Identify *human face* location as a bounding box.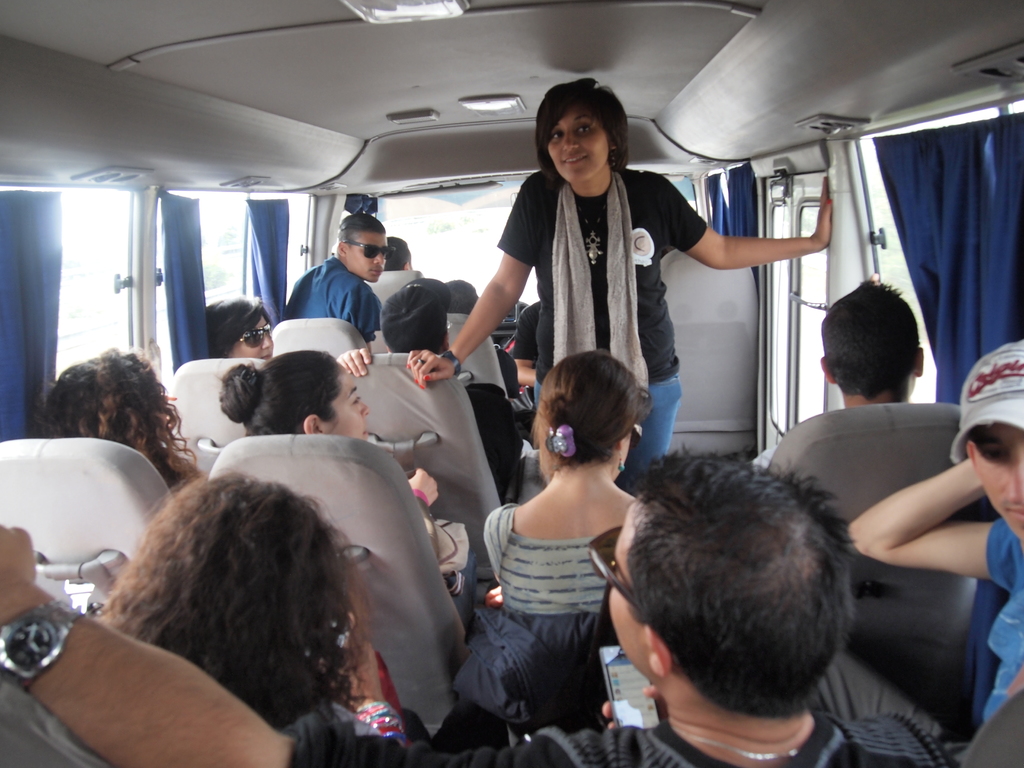
<bbox>958, 426, 1023, 545</bbox>.
